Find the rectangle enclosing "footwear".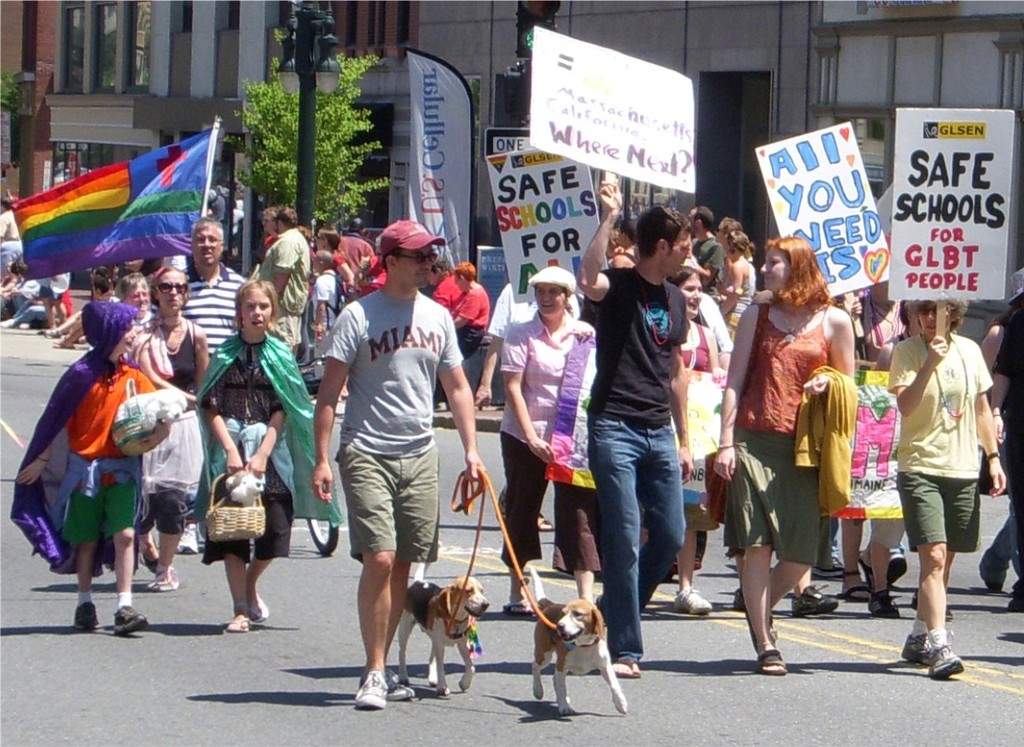
[x1=672, y1=582, x2=716, y2=617].
